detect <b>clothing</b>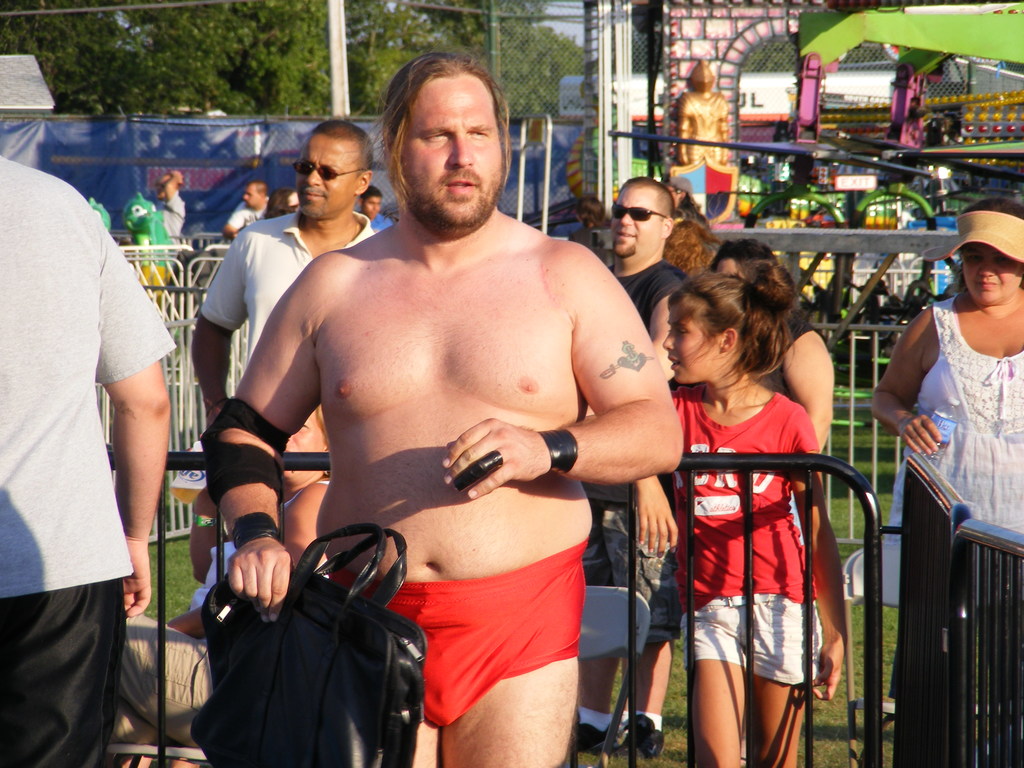
<box>194,213,387,396</box>
